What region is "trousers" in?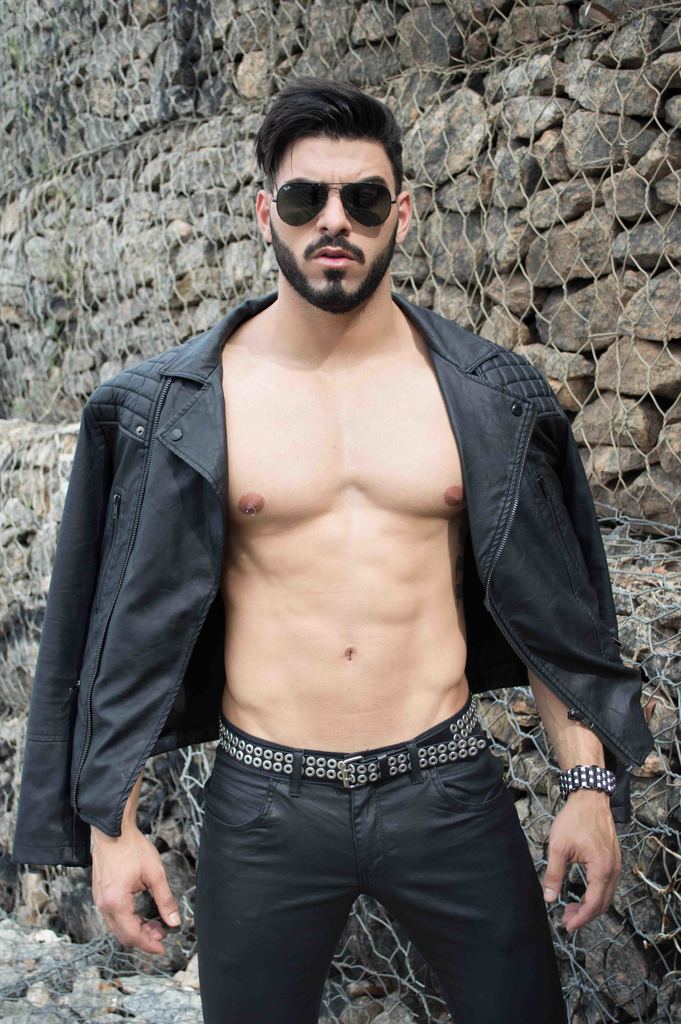
region(191, 714, 564, 1023).
